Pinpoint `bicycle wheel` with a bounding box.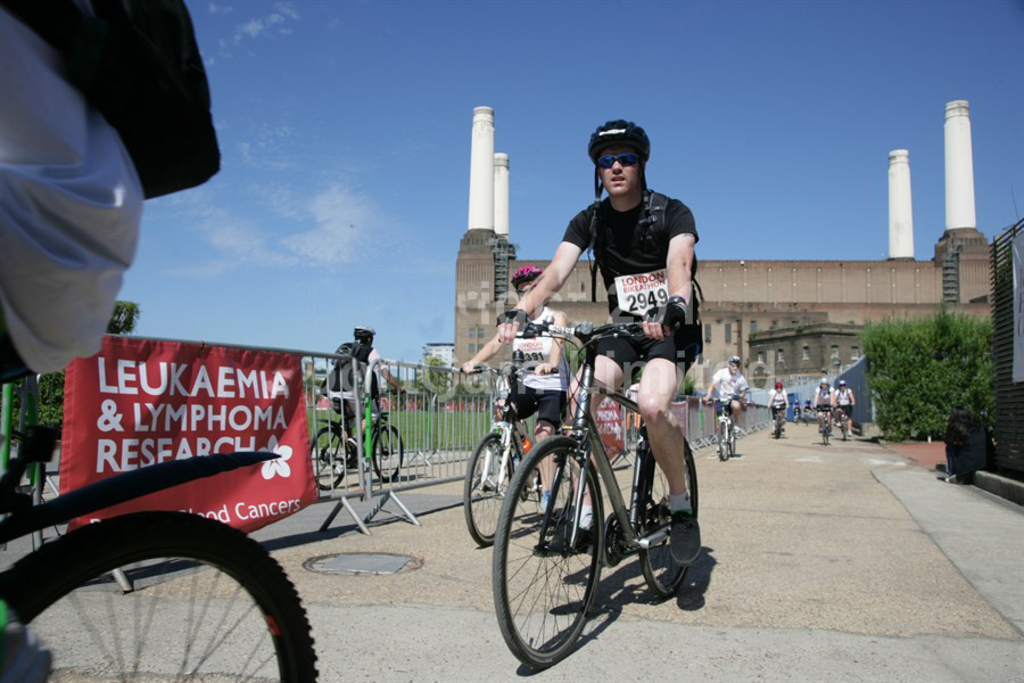
x1=0, y1=508, x2=323, y2=682.
